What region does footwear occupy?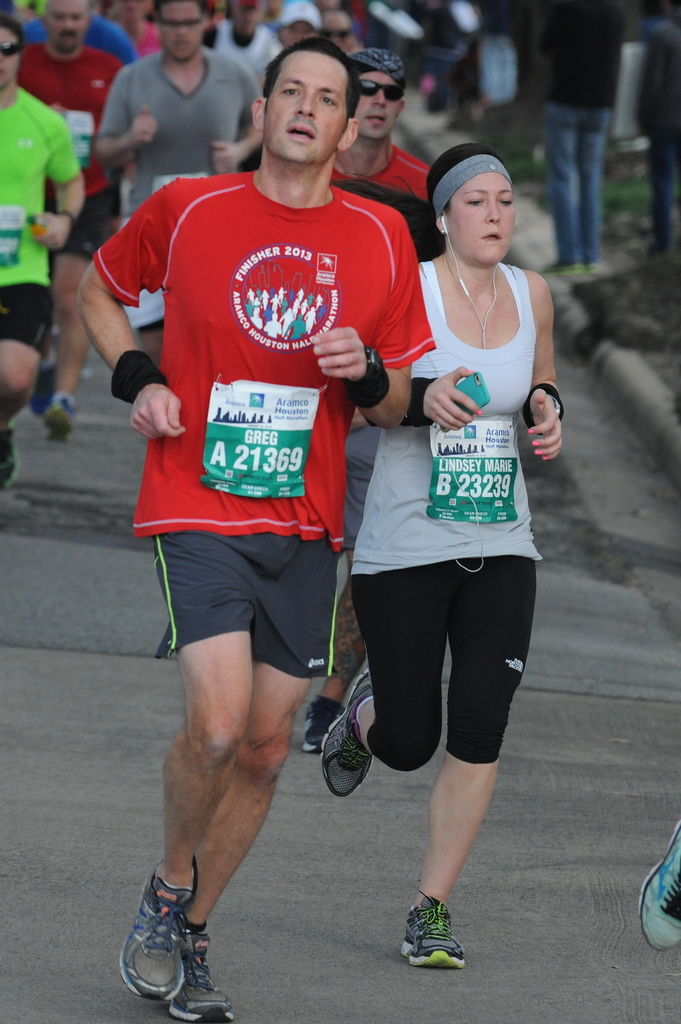
crop(329, 667, 374, 793).
